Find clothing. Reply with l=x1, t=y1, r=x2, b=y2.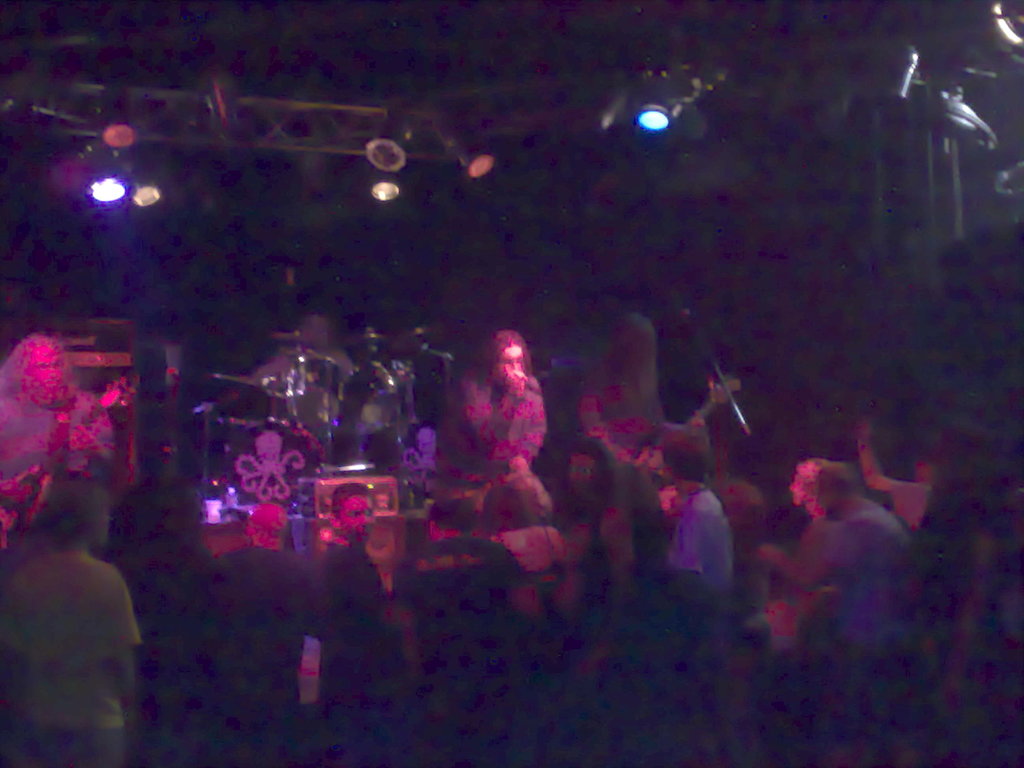
l=317, t=532, r=401, b=698.
